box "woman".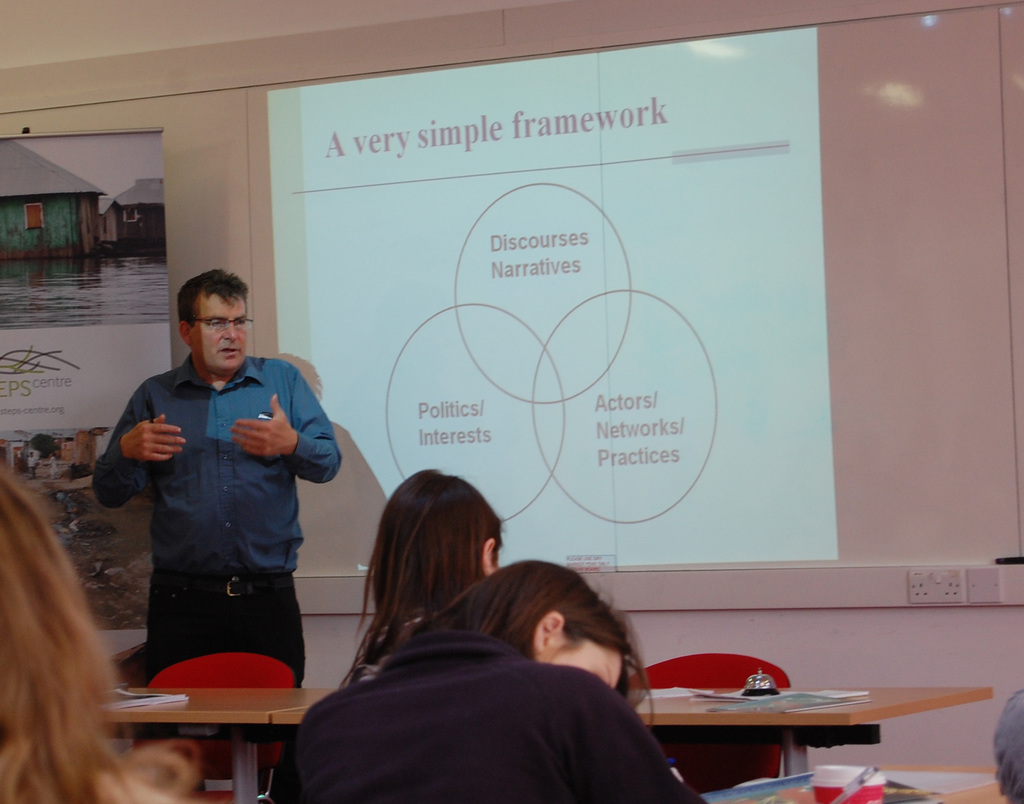
[x1=339, y1=463, x2=503, y2=689].
